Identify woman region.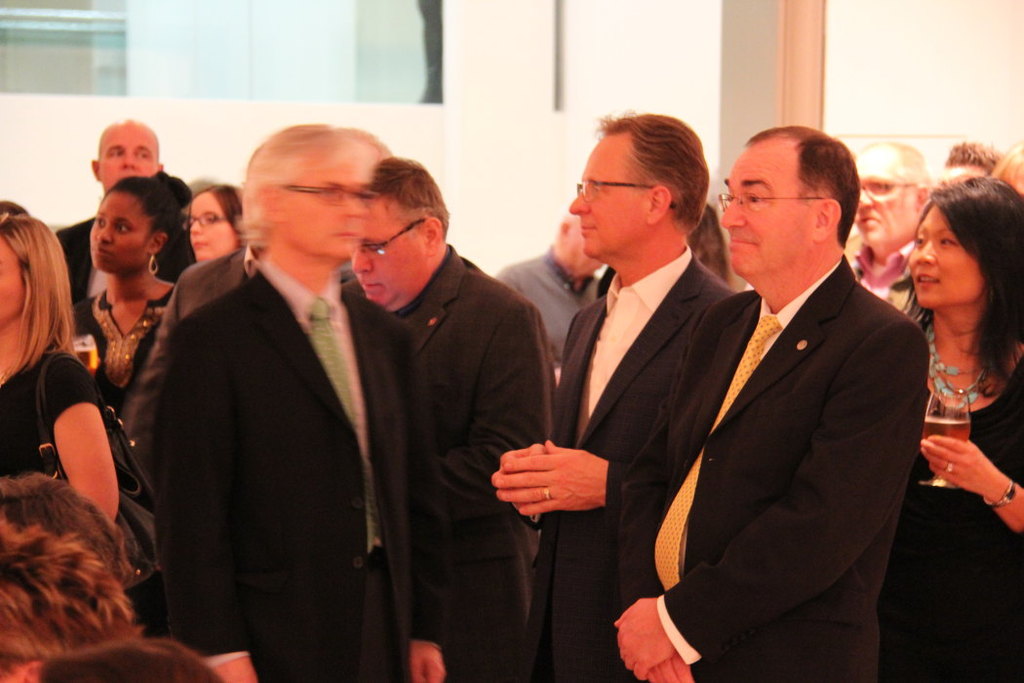
Region: {"x1": 0, "y1": 207, "x2": 127, "y2": 536}.
